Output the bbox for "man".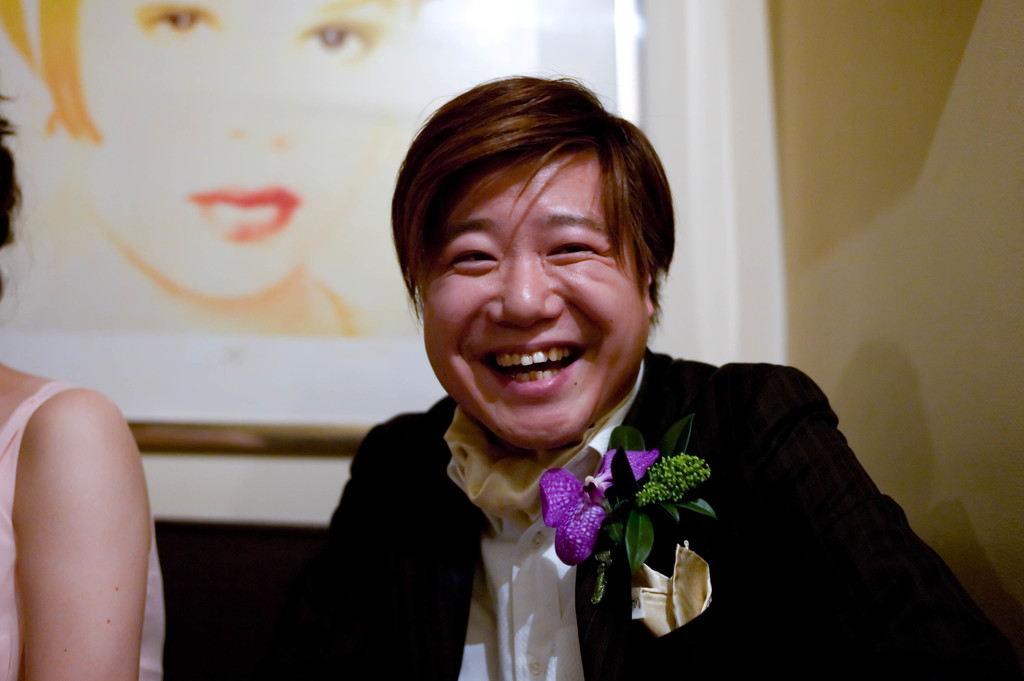
select_region(236, 99, 931, 654).
